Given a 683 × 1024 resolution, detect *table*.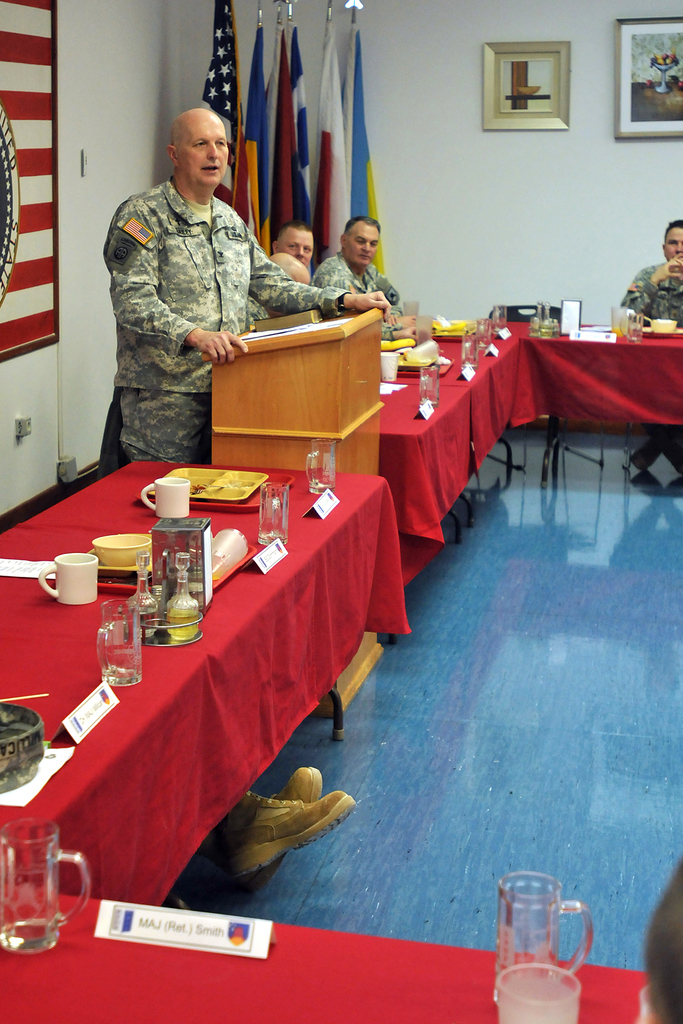
pyautogui.locateOnScreen(377, 321, 534, 579).
